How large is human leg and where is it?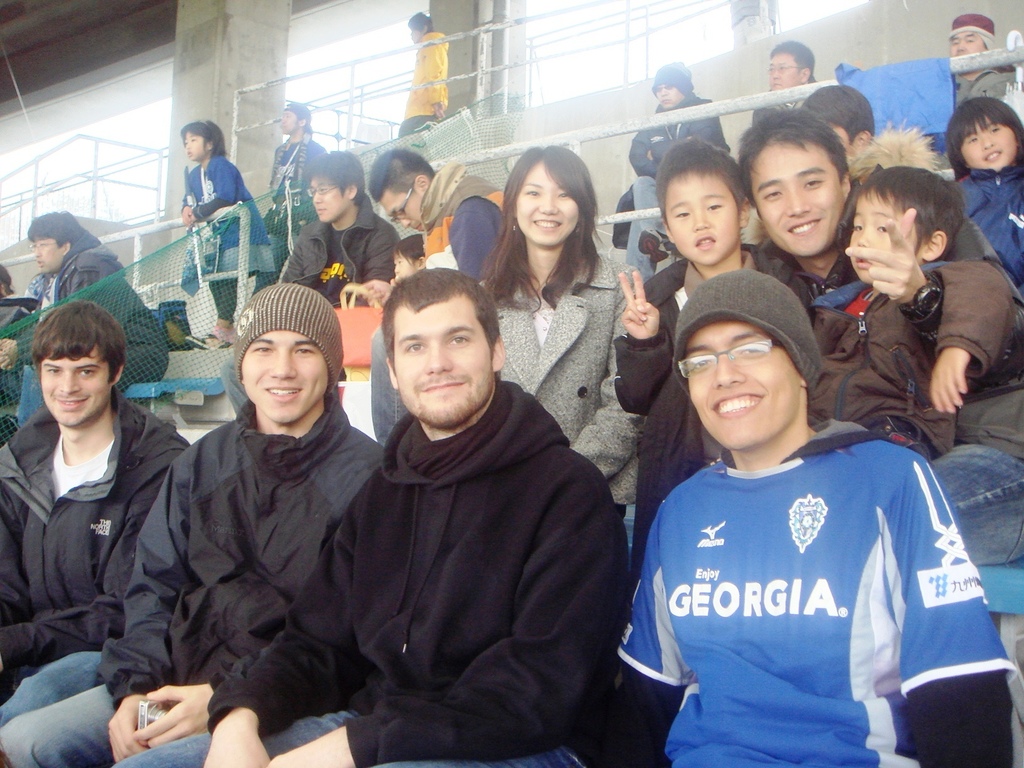
Bounding box: select_region(371, 331, 411, 447).
